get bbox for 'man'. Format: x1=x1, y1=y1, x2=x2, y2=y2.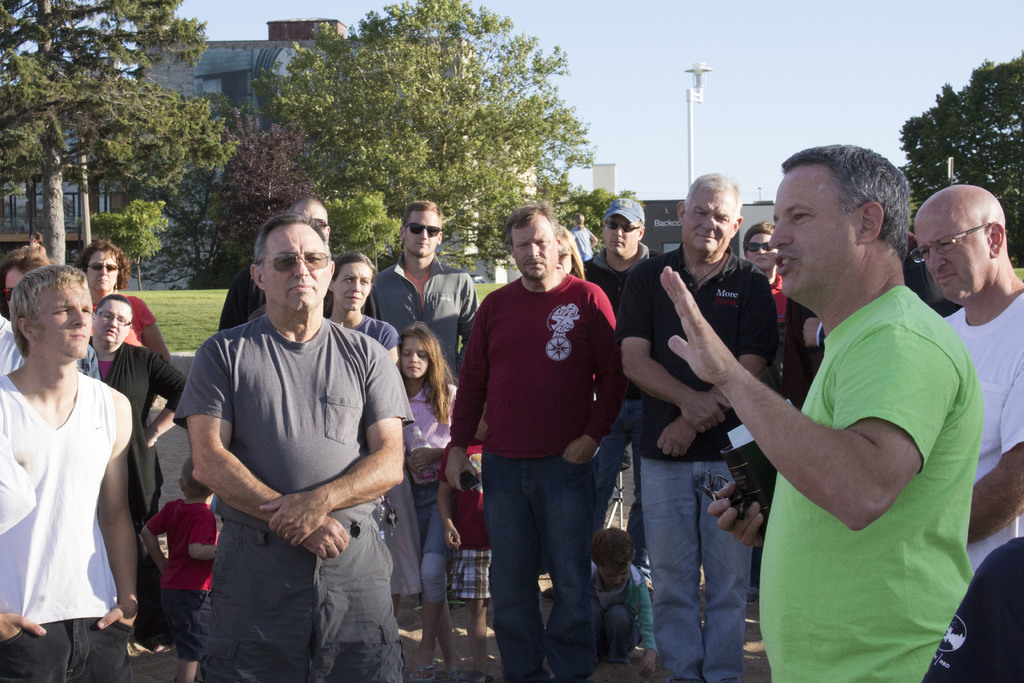
x1=445, y1=200, x2=617, y2=682.
